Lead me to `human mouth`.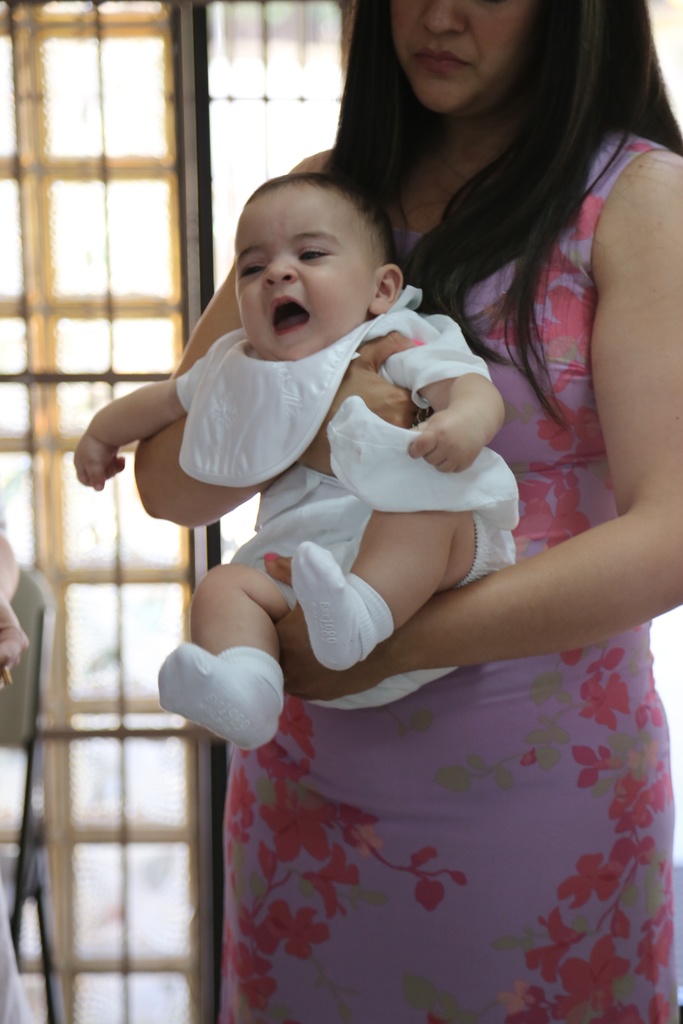
Lead to crop(272, 295, 309, 337).
